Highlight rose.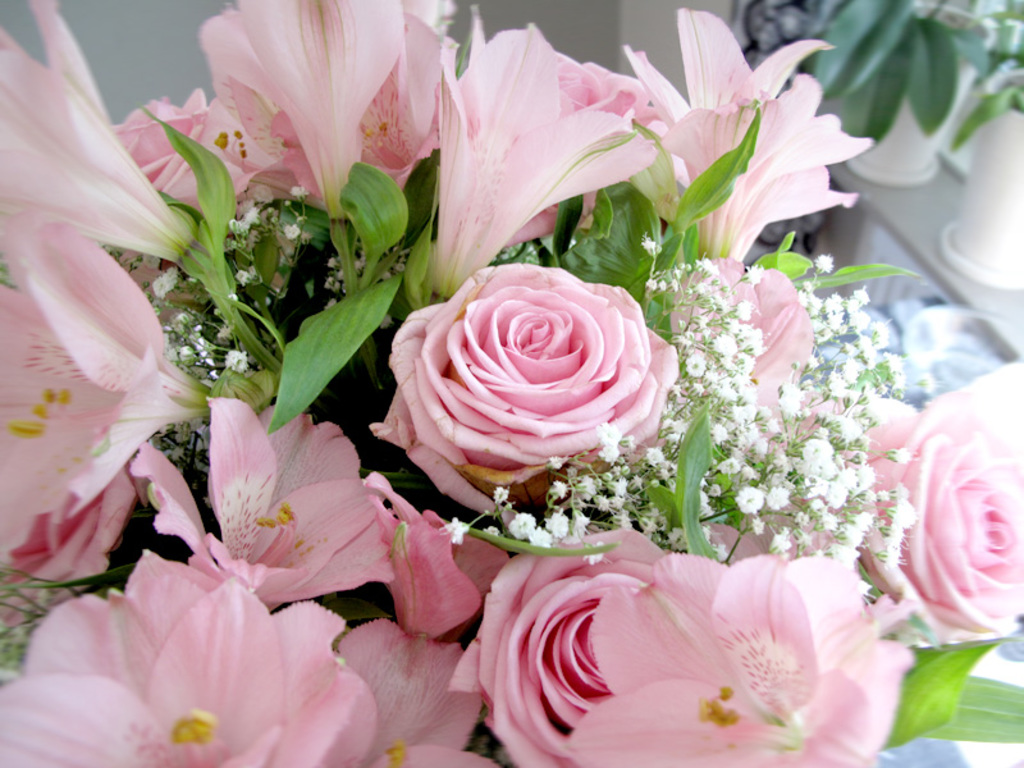
Highlighted region: 0, 462, 145, 623.
